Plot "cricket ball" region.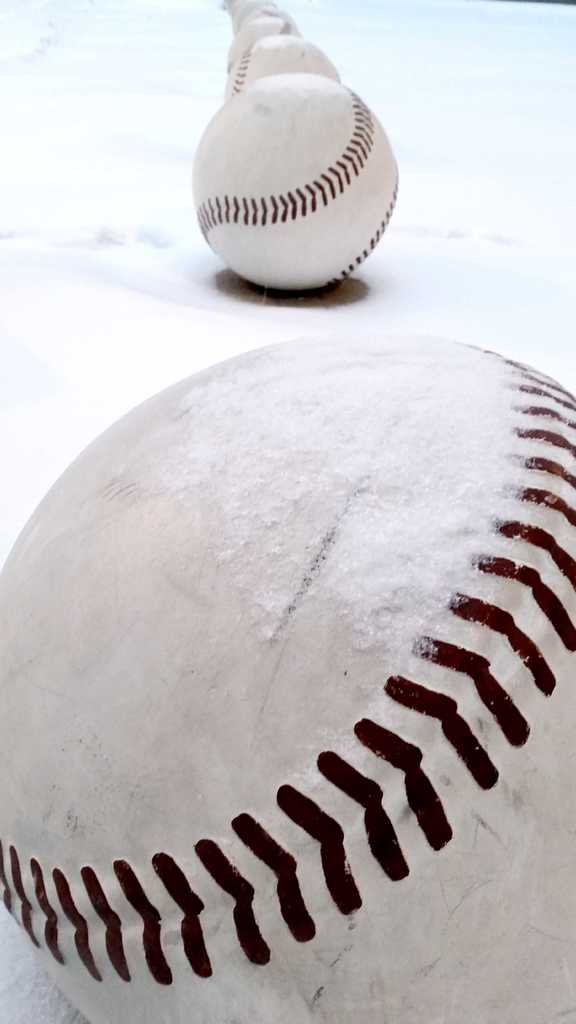
Plotted at [20,286,554,977].
